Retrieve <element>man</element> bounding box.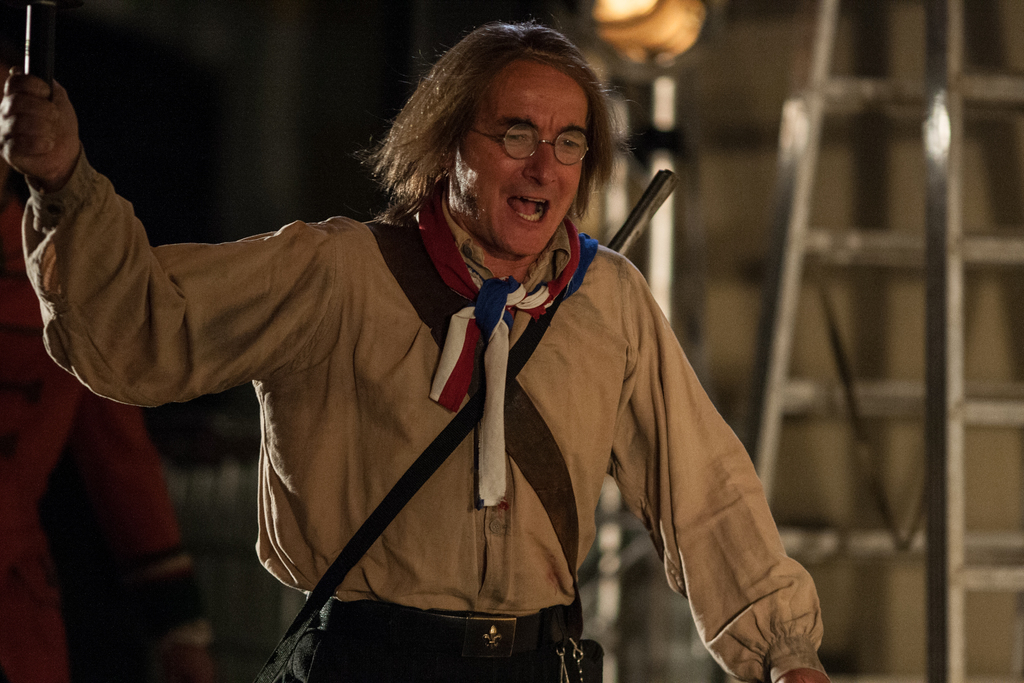
Bounding box: 35 28 820 669.
